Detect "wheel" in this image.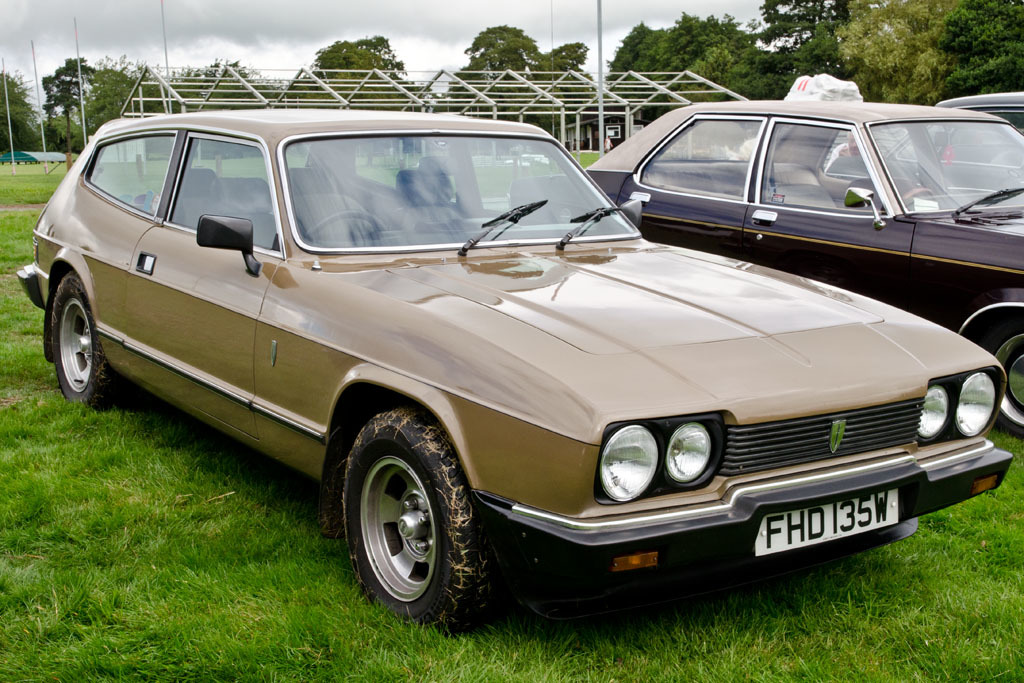
Detection: x1=342, y1=409, x2=504, y2=639.
